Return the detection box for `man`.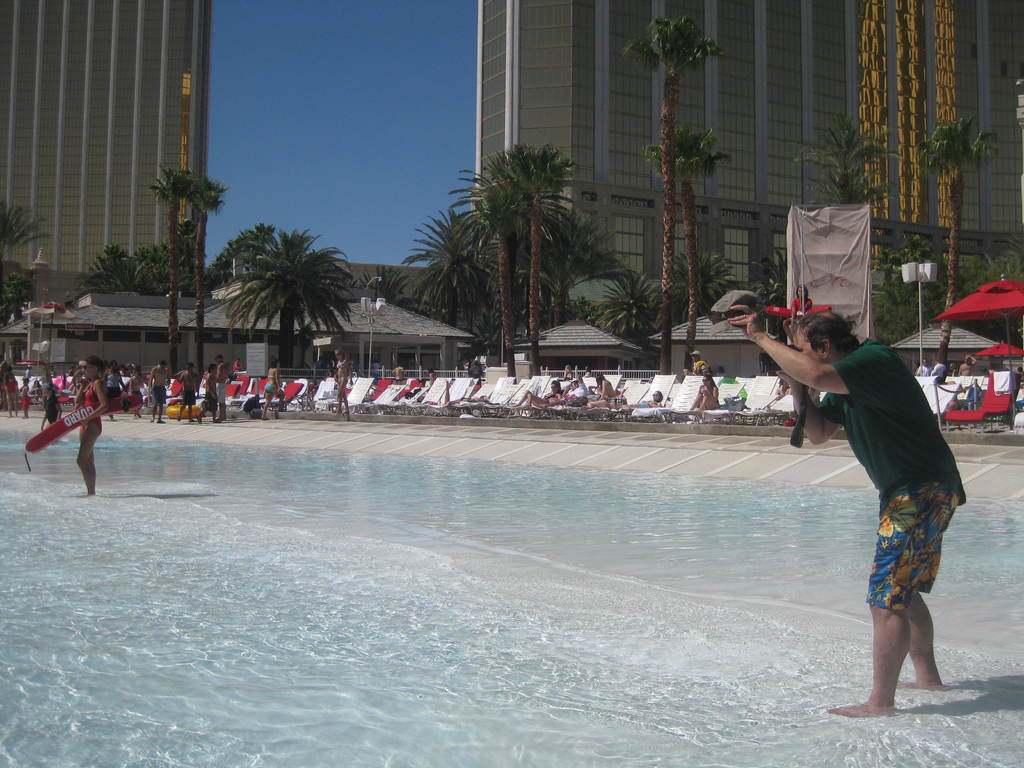
(left=687, top=350, right=703, bottom=381).
